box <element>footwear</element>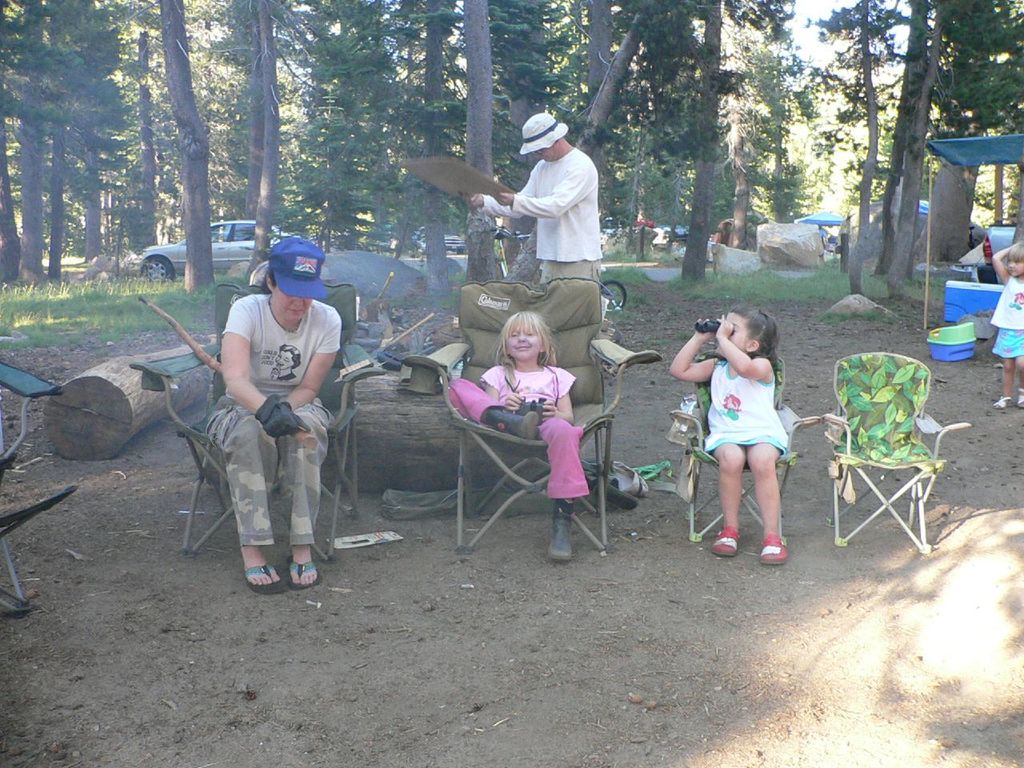
(x1=486, y1=406, x2=534, y2=436)
